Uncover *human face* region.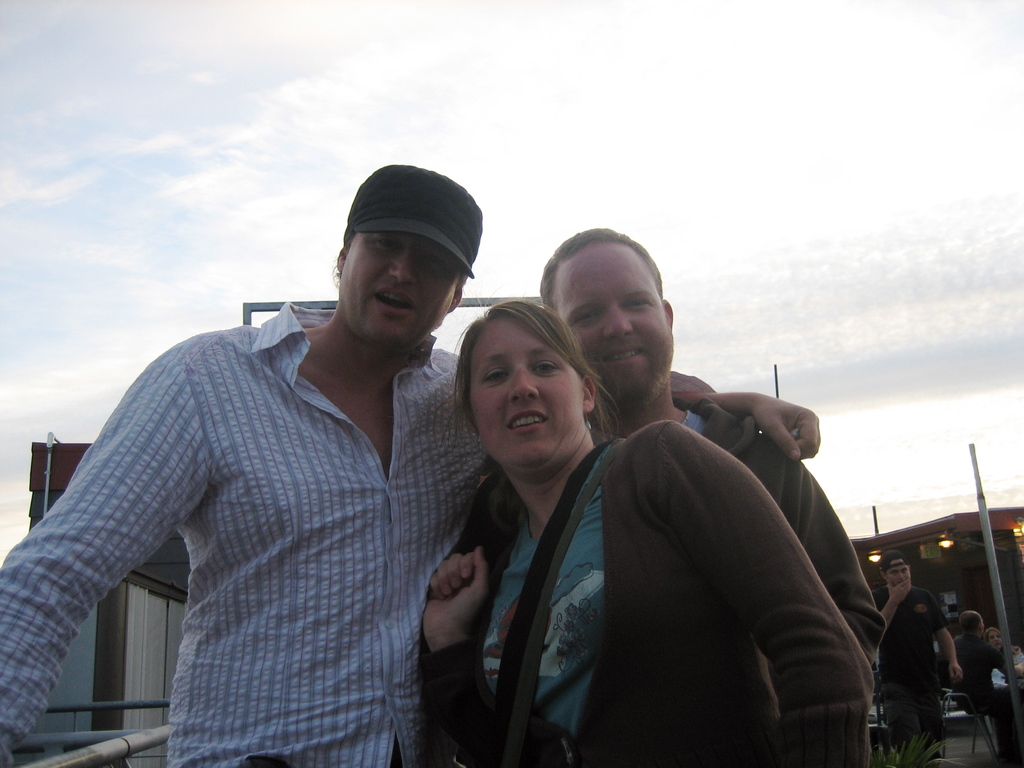
Uncovered: 548:240:675:412.
